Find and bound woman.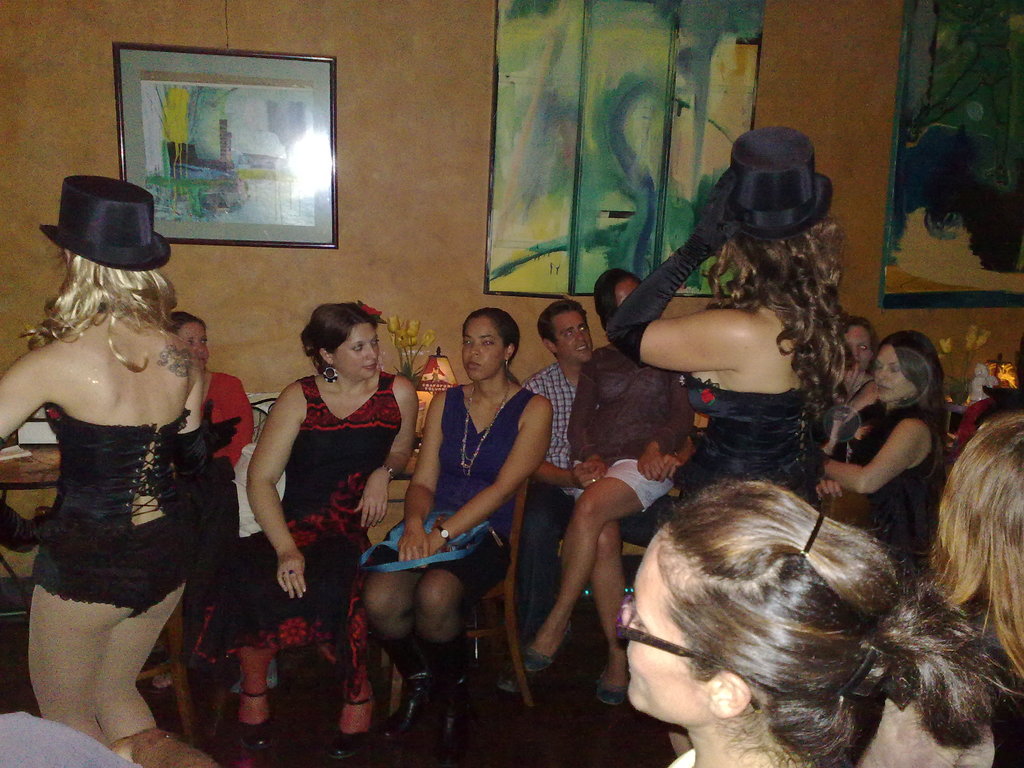
Bound: <bbox>603, 129, 847, 506</bbox>.
